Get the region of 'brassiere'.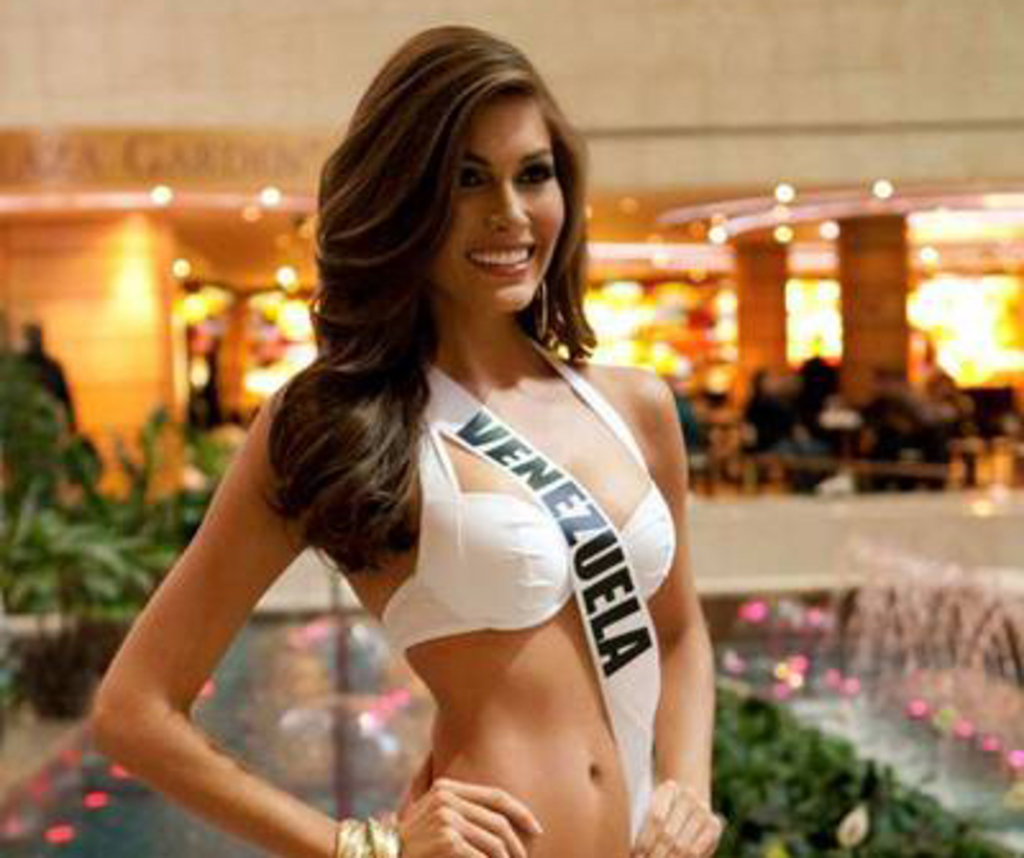
266:310:614:684.
